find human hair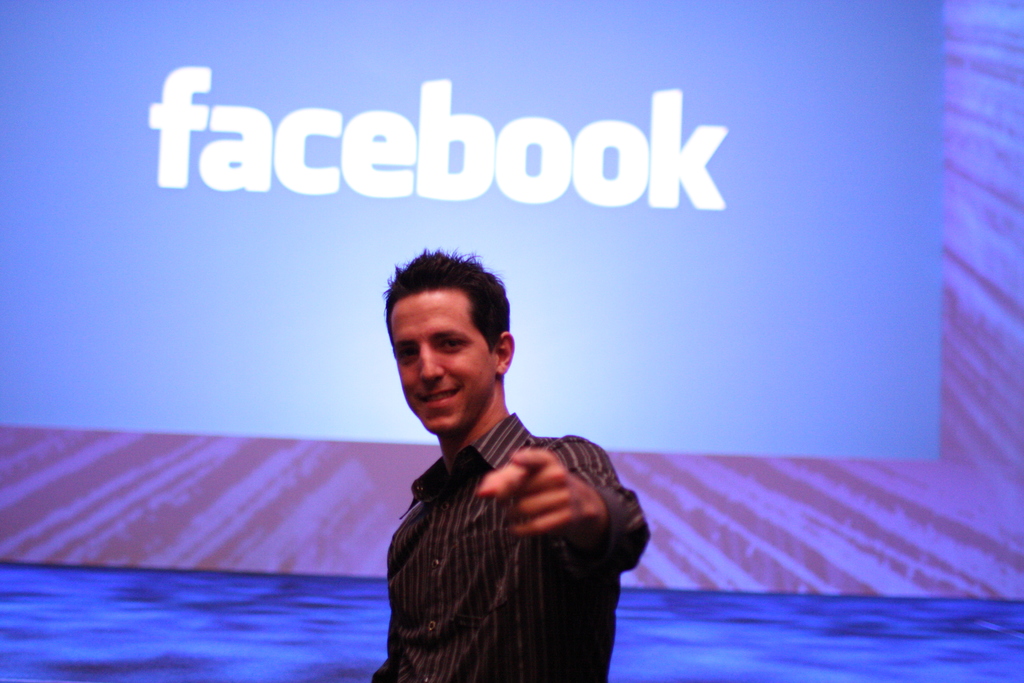
l=380, t=241, r=517, b=379
